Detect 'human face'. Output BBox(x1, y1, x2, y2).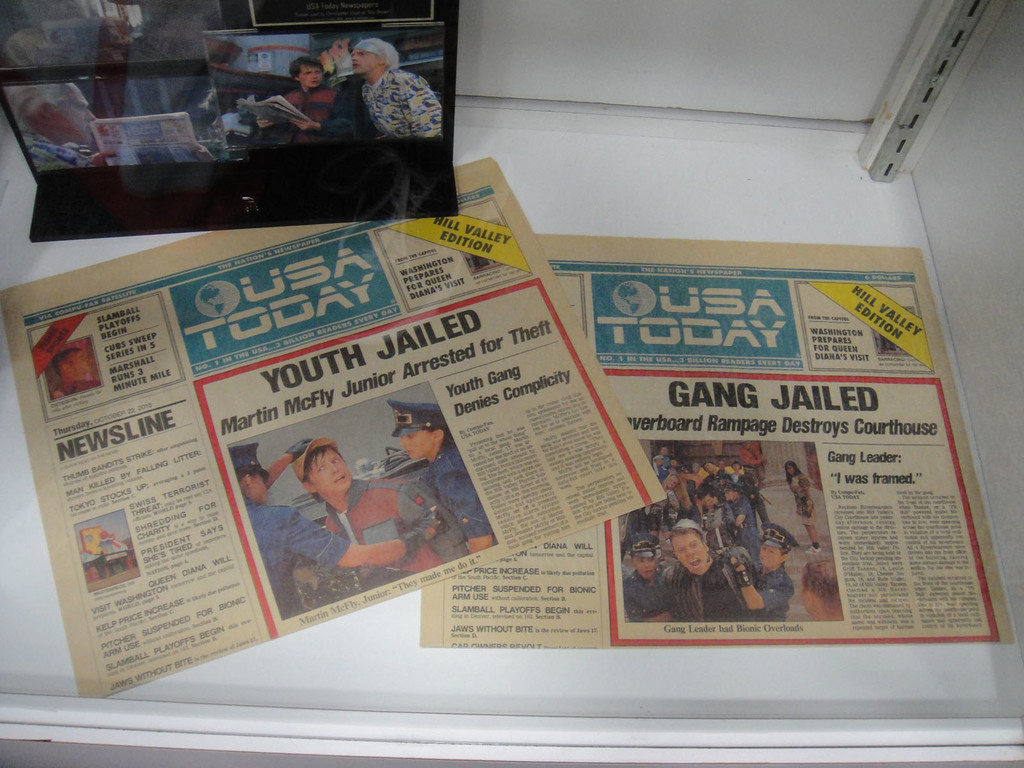
BBox(49, 82, 91, 140).
